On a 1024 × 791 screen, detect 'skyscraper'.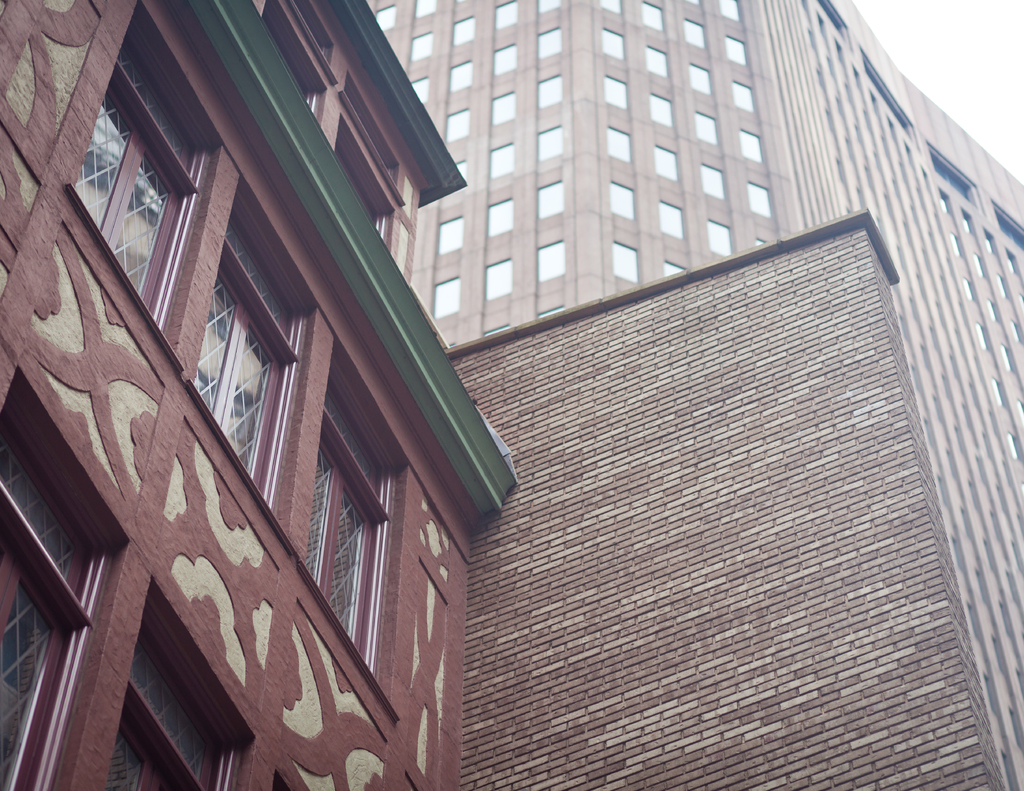
Rect(362, 0, 1023, 790).
